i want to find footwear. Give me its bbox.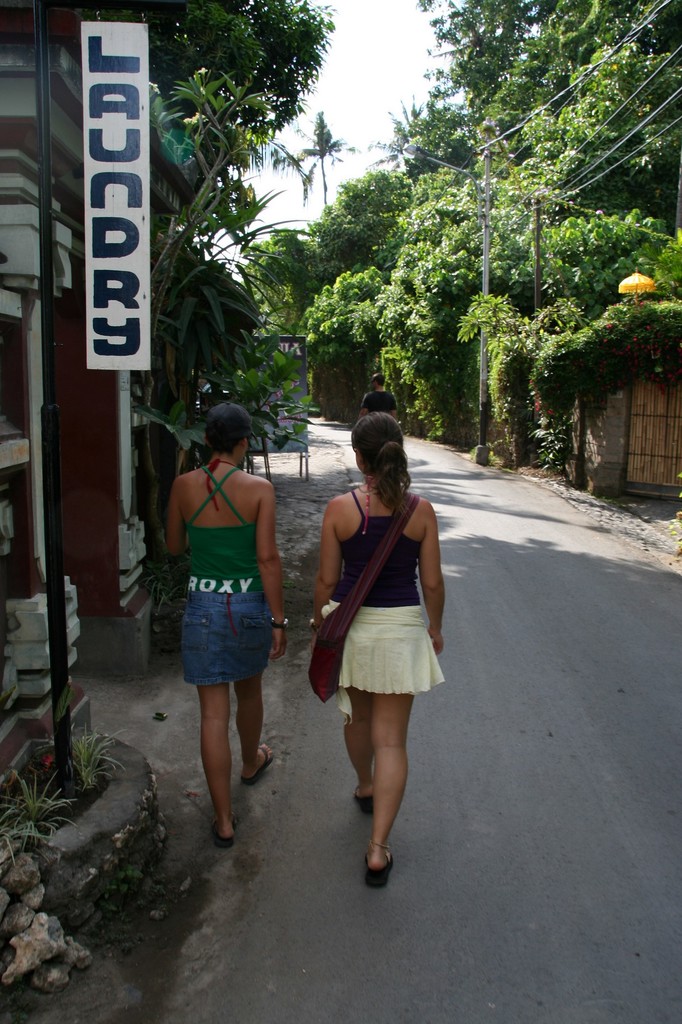
box(238, 743, 271, 790).
